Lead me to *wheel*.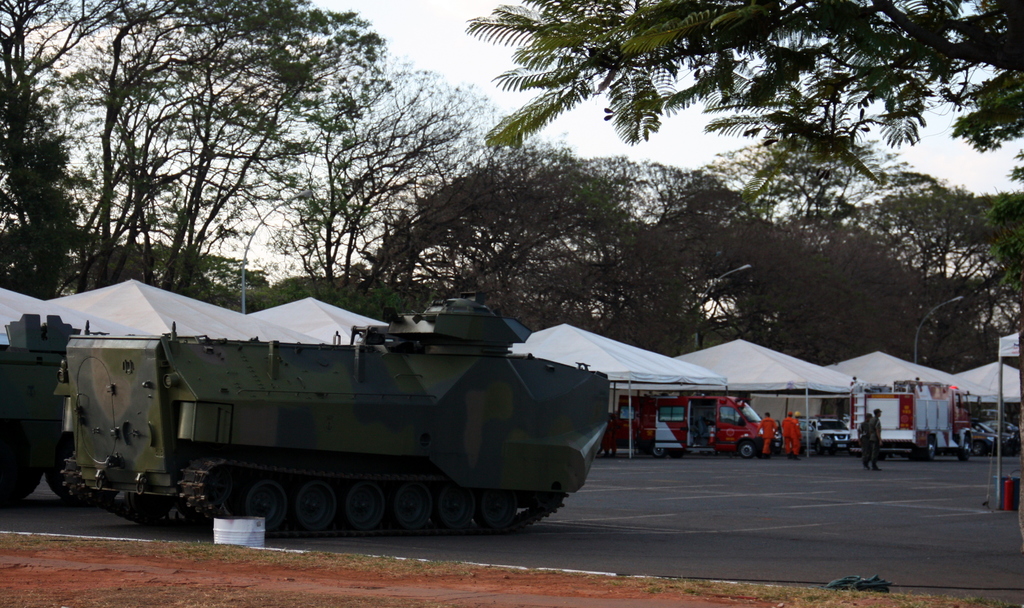
Lead to {"x1": 296, "y1": 480, "x2": 336, "y2": 531}.
